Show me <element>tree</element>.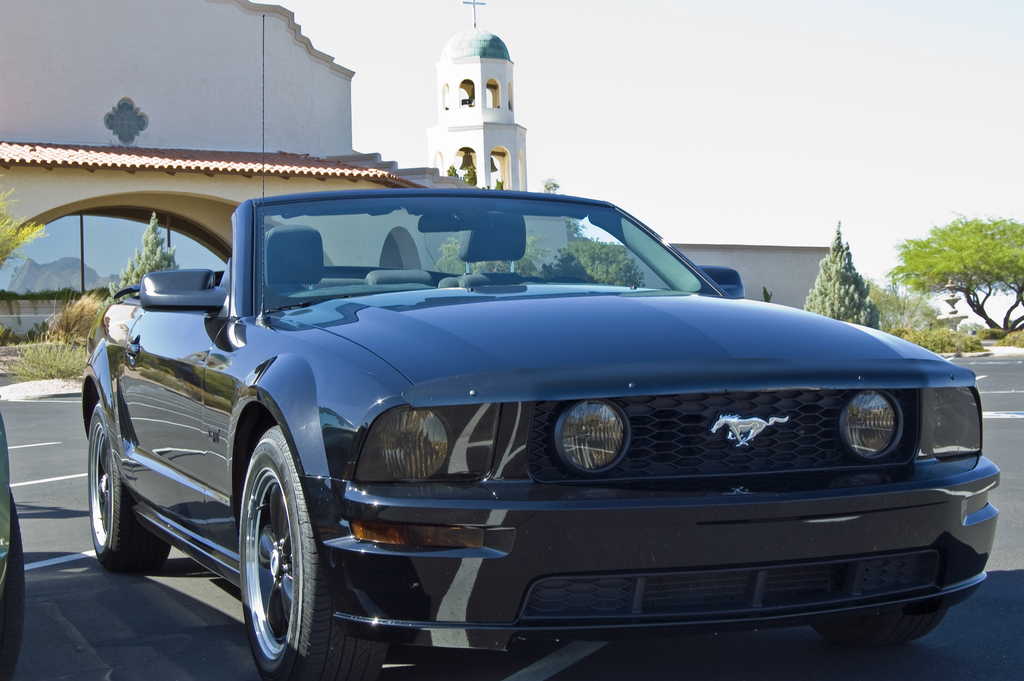
<element>tree</element> is here: locate(539, 247, 614, 282).
